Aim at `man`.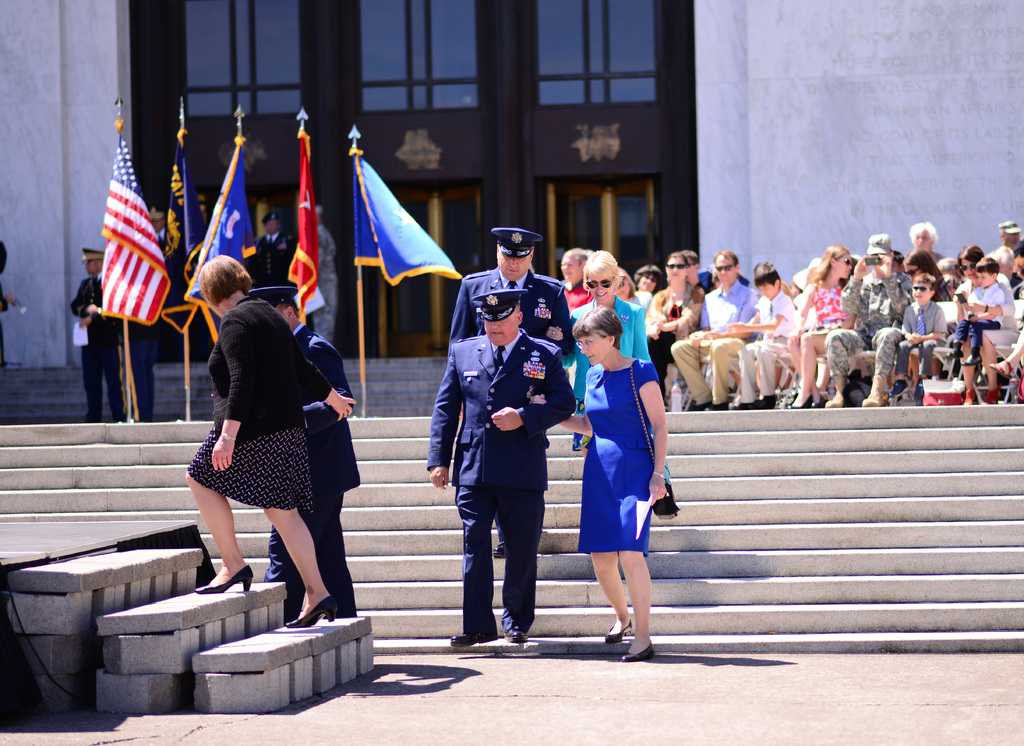
Aimed at (x1=67, y1=244, x2=125, y2=426).
